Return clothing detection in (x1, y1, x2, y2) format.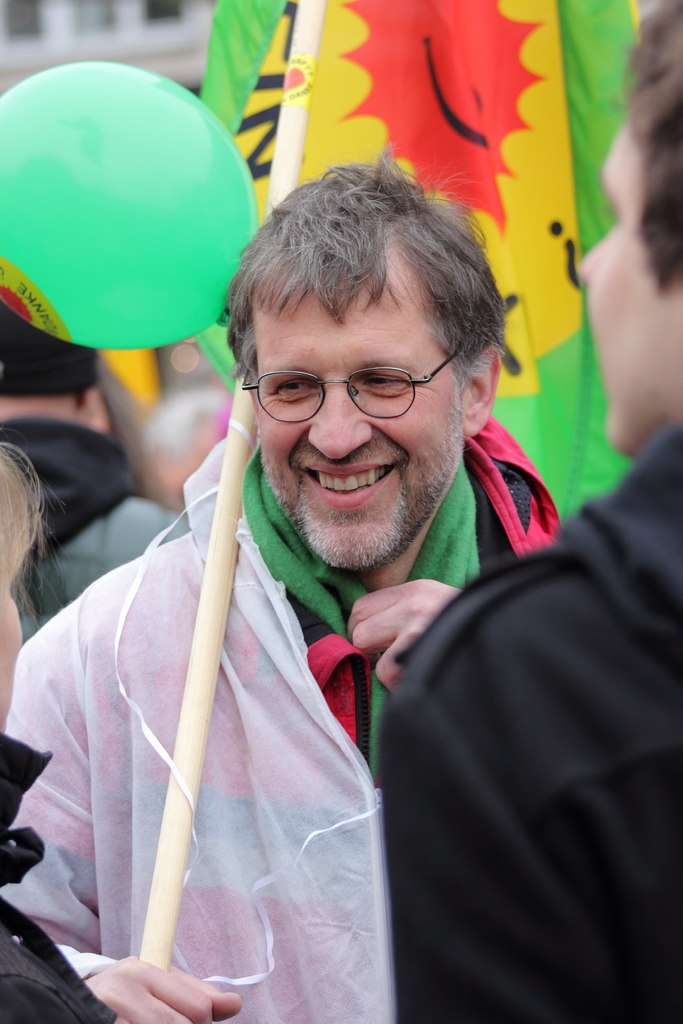
(361, 406, 682, 1023).
